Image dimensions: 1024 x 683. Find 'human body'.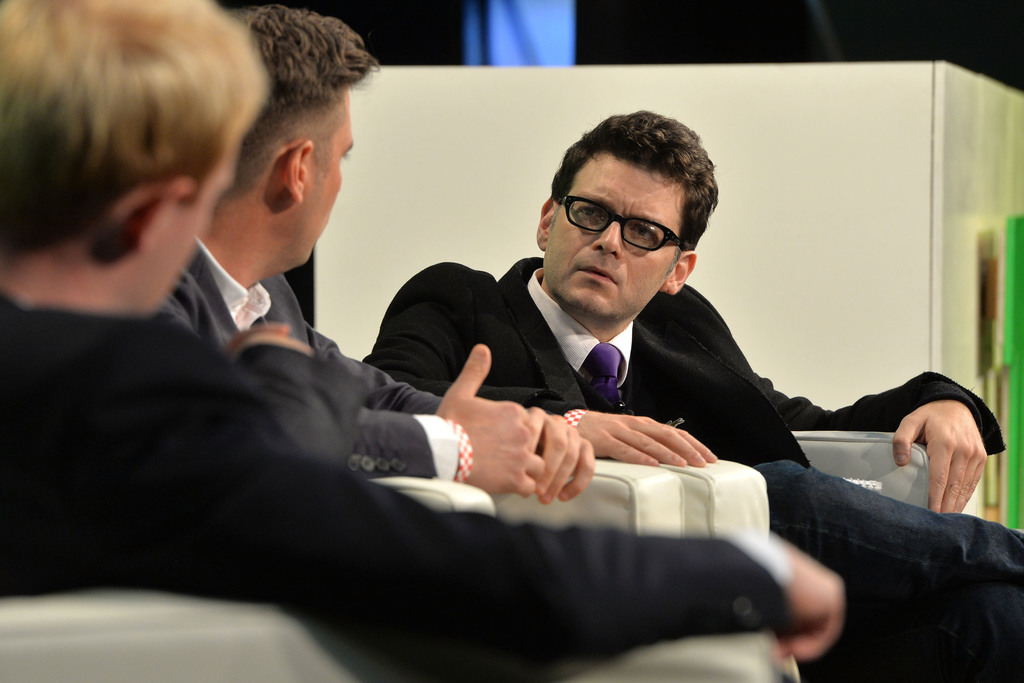
bbox(0, 0, 843, 682).
